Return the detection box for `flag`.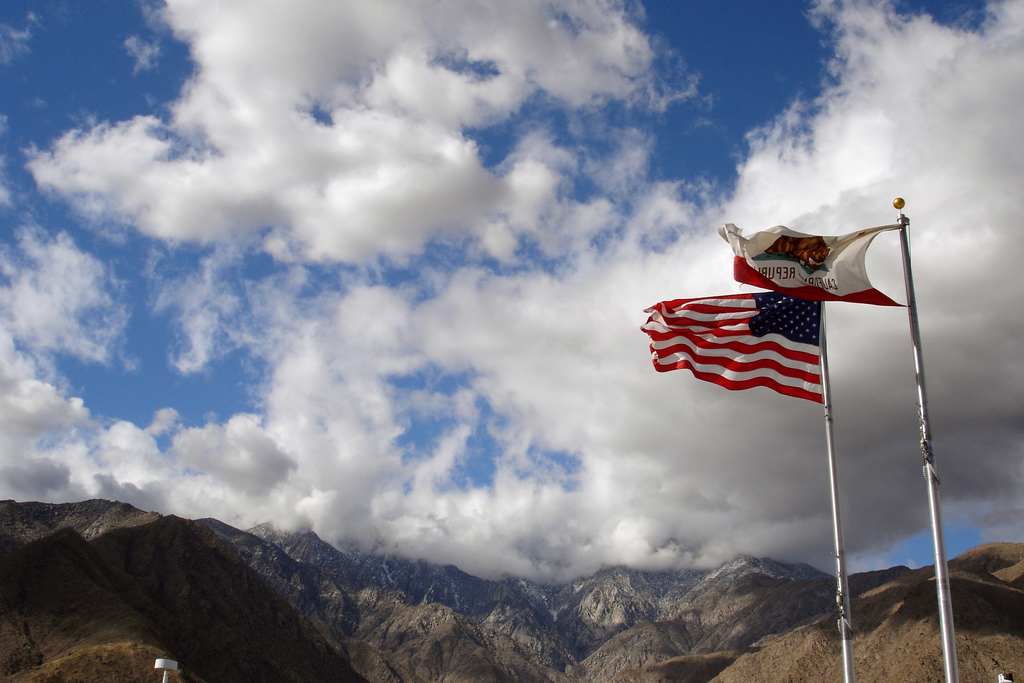
<bbox>721, 224, 906, 311</bbox>.
